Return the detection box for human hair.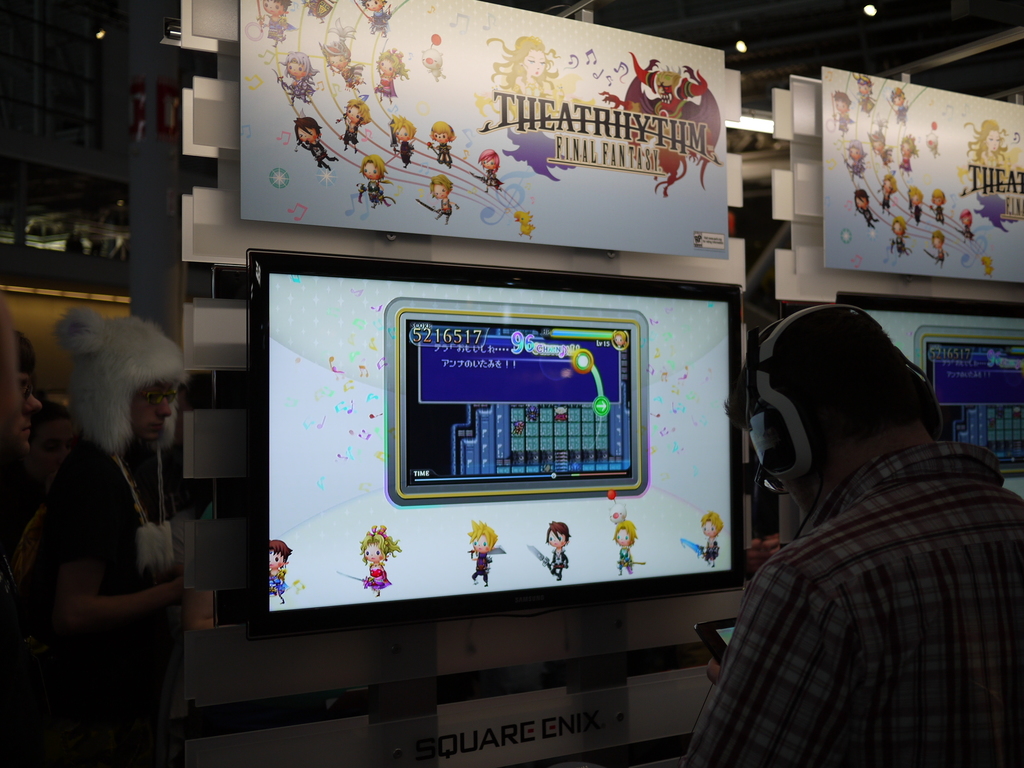
left=545, top=520, right=572, bottom=546.
